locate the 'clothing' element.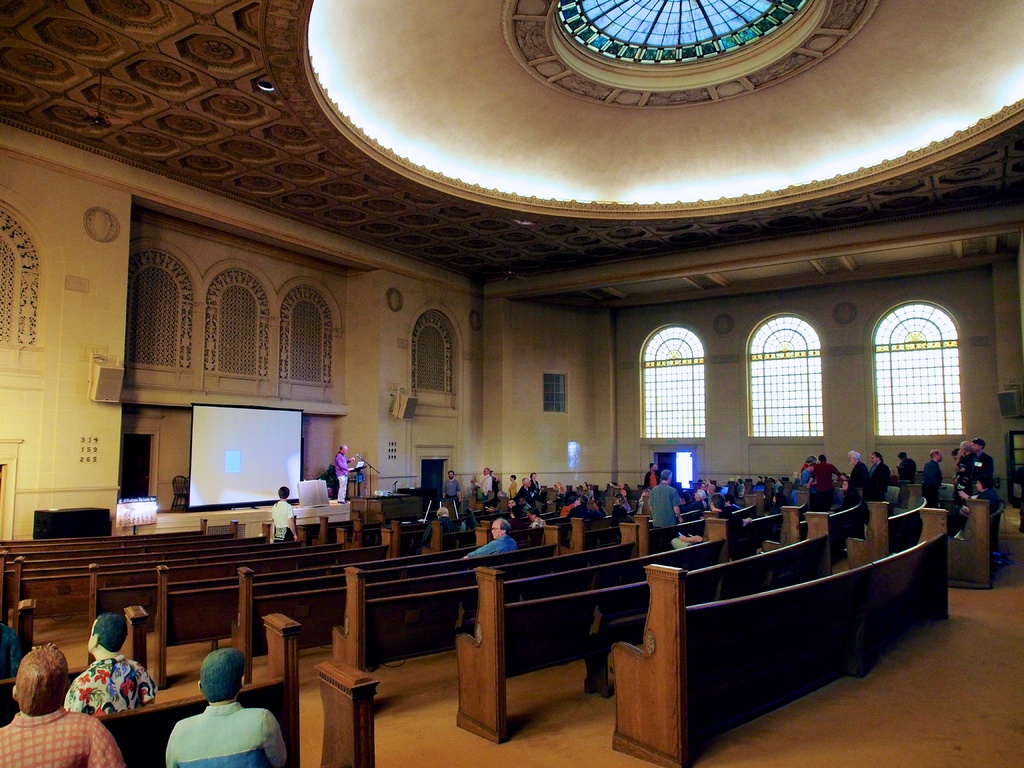
Element bbox: pyautogui.locateOnScreen(335, 451, 355, 498).
